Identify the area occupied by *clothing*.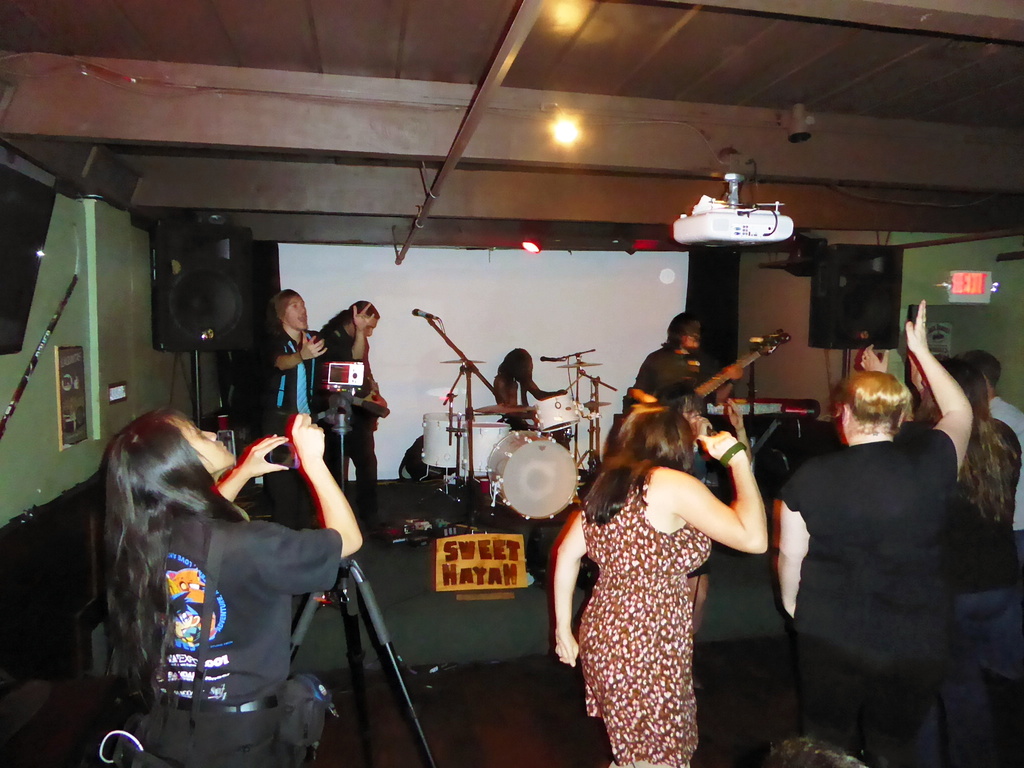
Area: 950,415,1023,751.
